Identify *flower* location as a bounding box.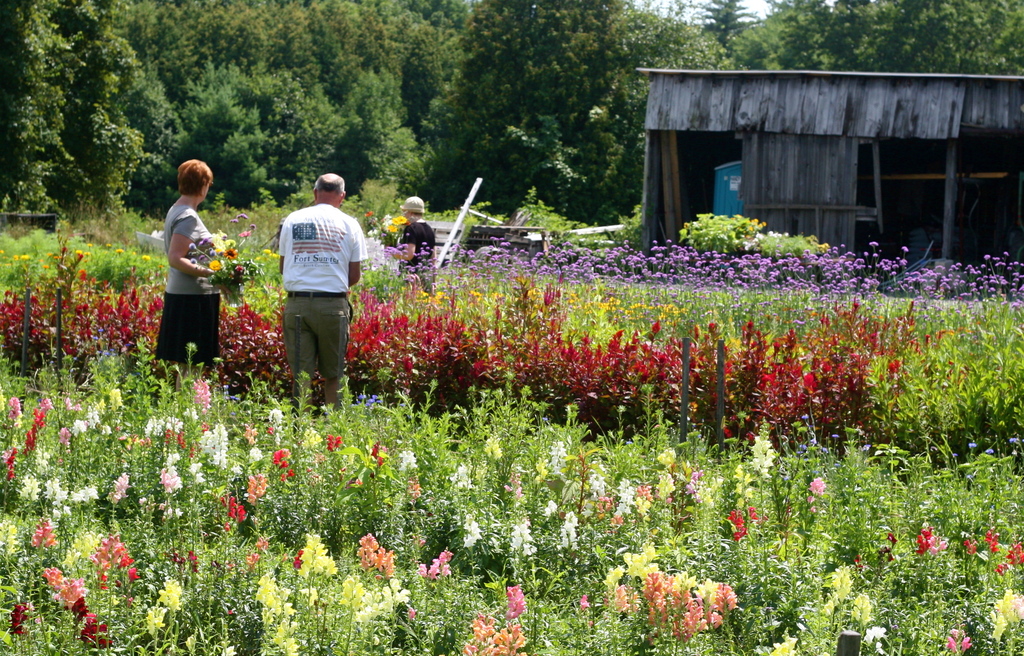
(260, 444, 305, 475).
